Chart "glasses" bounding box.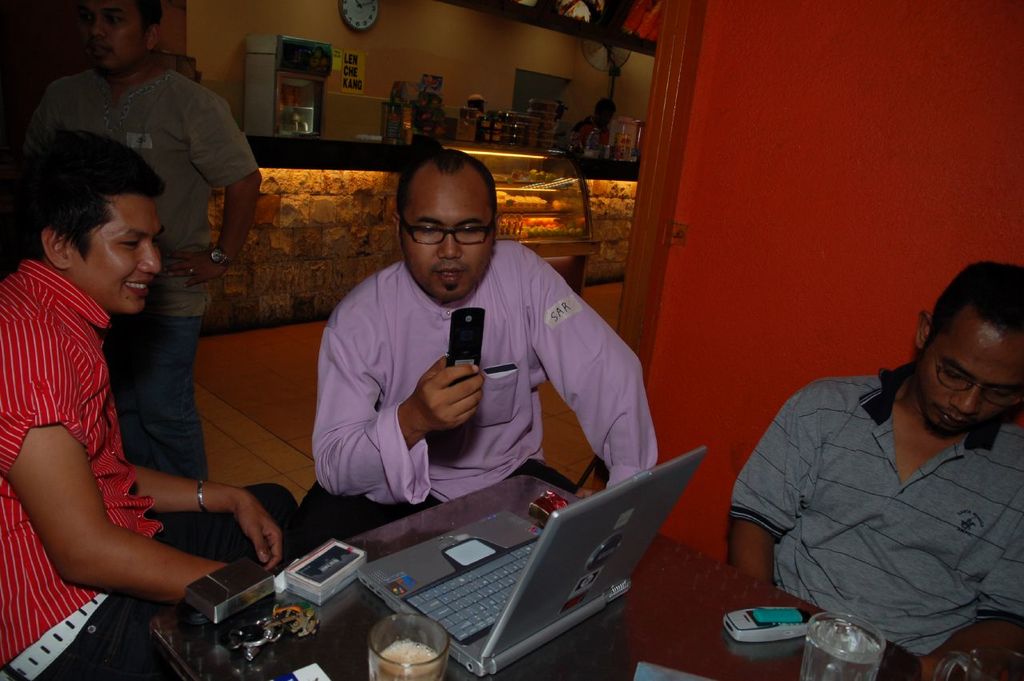
Charted: {"left": 400, "top": 214, "right": 498, "bottom": 247}.
